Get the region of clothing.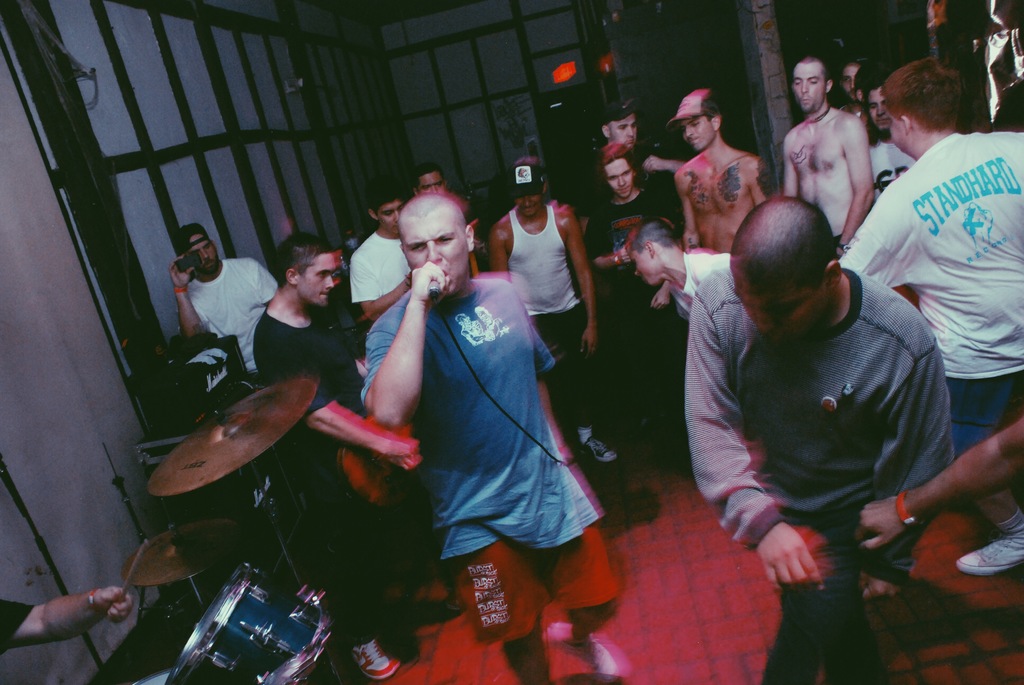
680,248,727,324.
